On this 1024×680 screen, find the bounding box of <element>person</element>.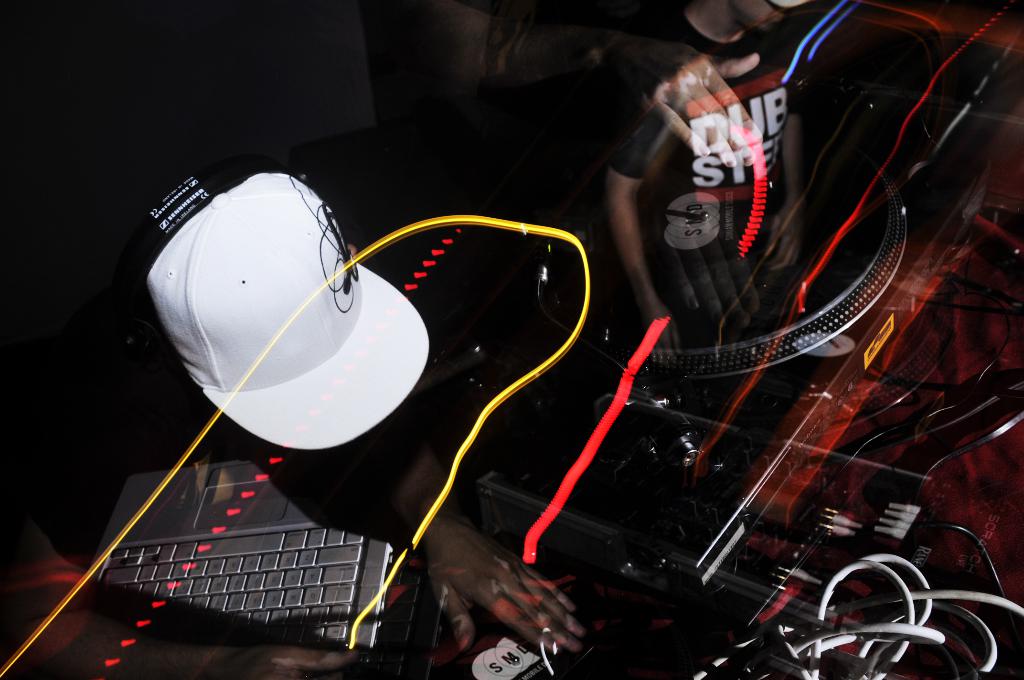
Bounding box: 125 176 603 677.
